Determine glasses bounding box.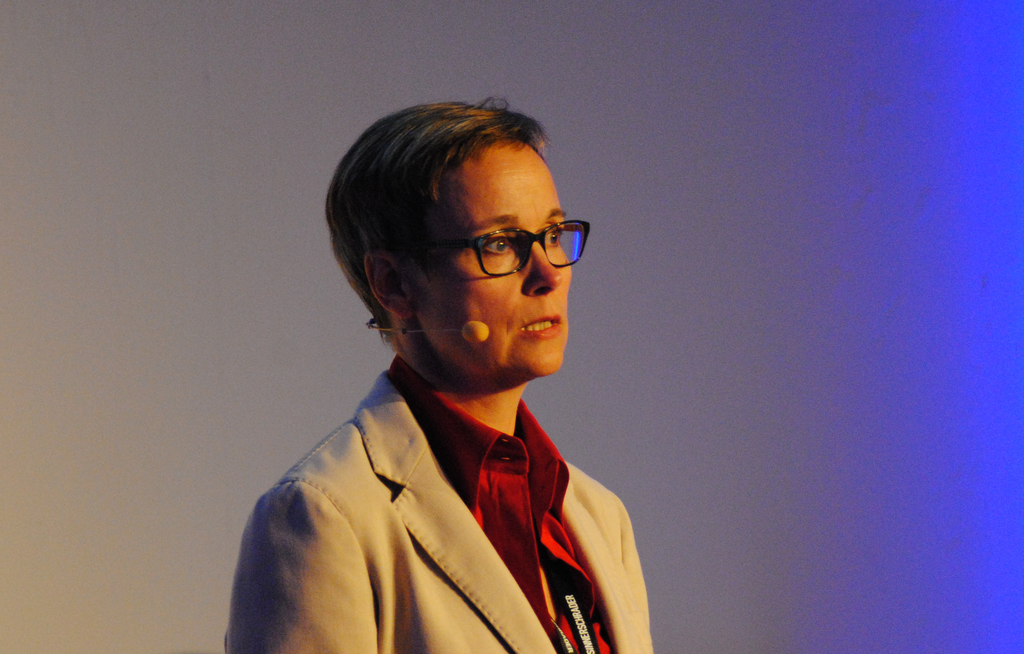
Determined: BBox(406, 214, 583, 287).
